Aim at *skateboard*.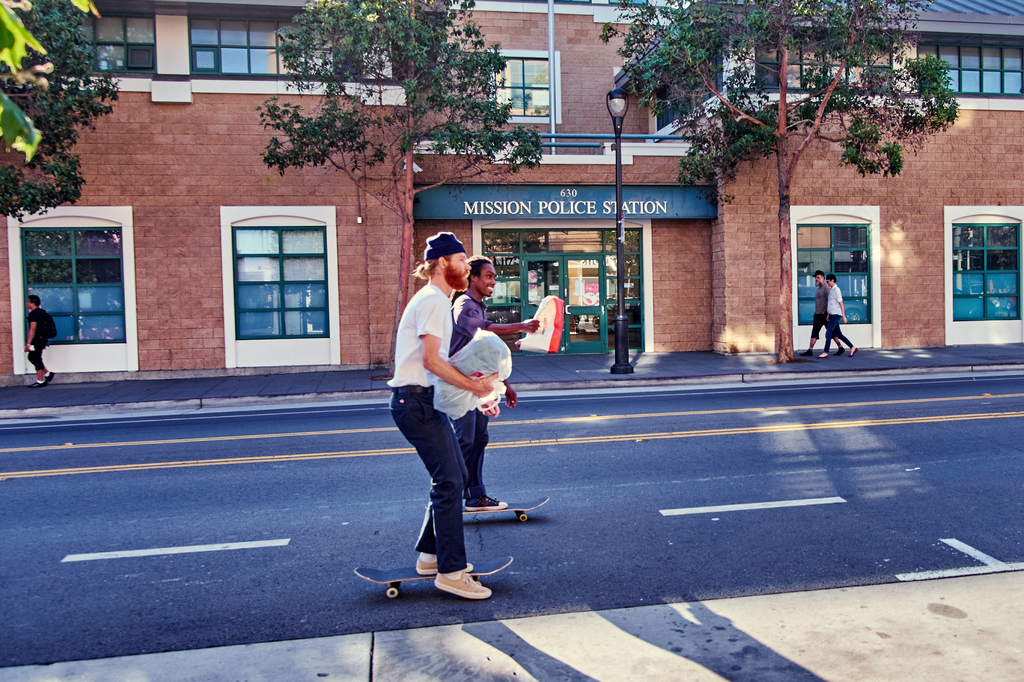
Aimed at BBox(458, 491, 555, 526).
